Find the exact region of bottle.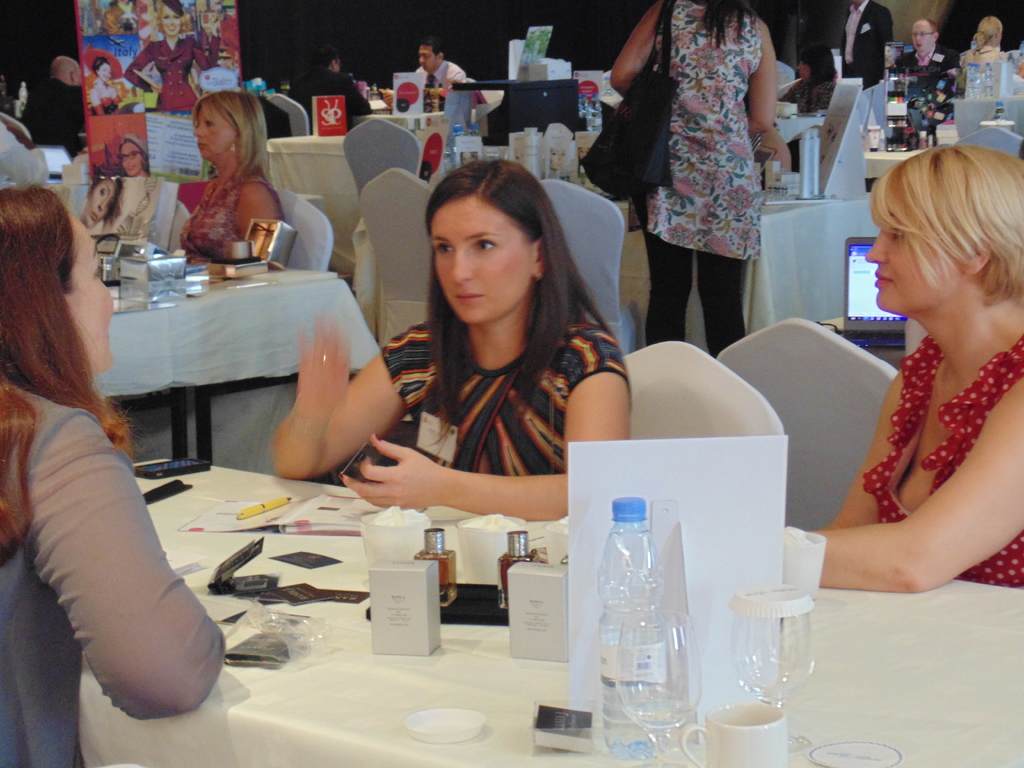
Exact region: 1007:51:1017:74.
